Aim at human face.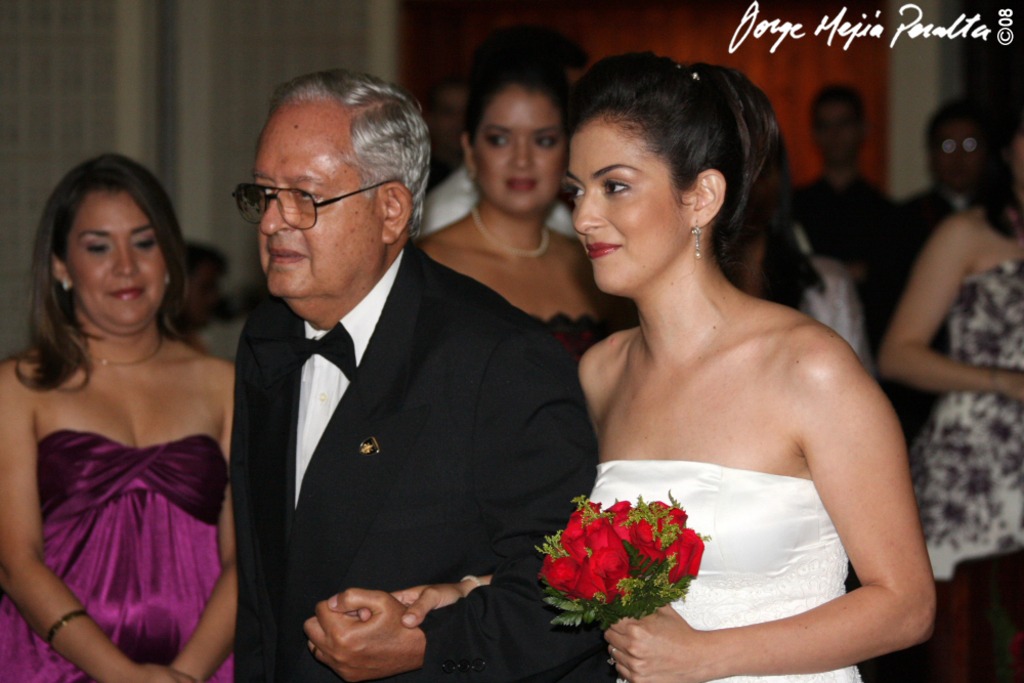
Aimed at pyautogui.locateOnScreen(66, 191, 165, 336).
